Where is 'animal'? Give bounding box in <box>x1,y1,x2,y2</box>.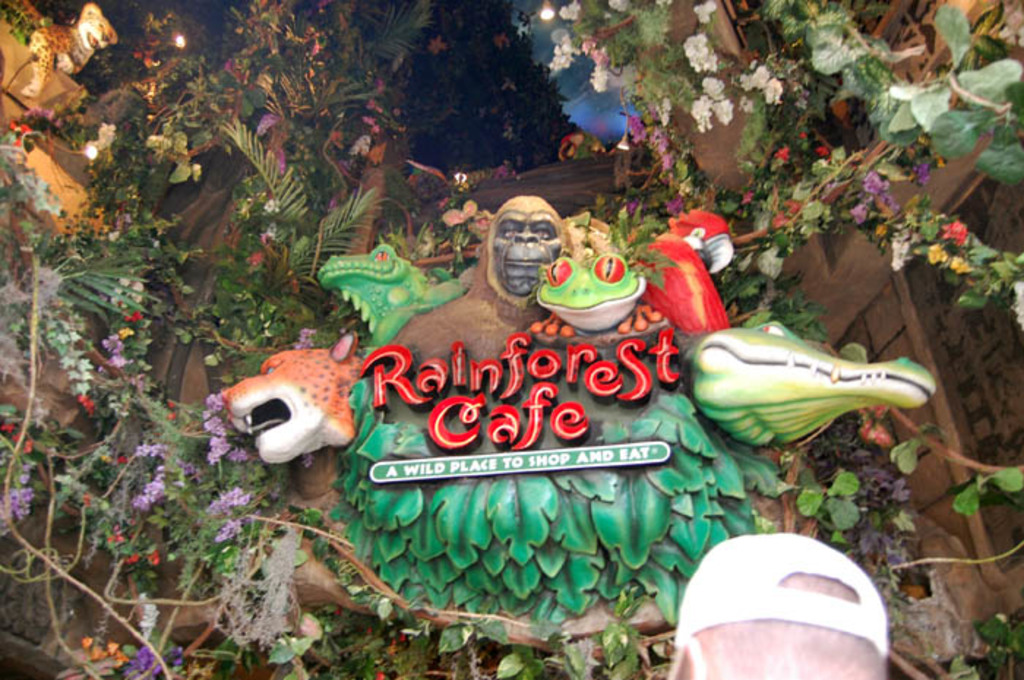
<box>623,209,743,330</box>.
